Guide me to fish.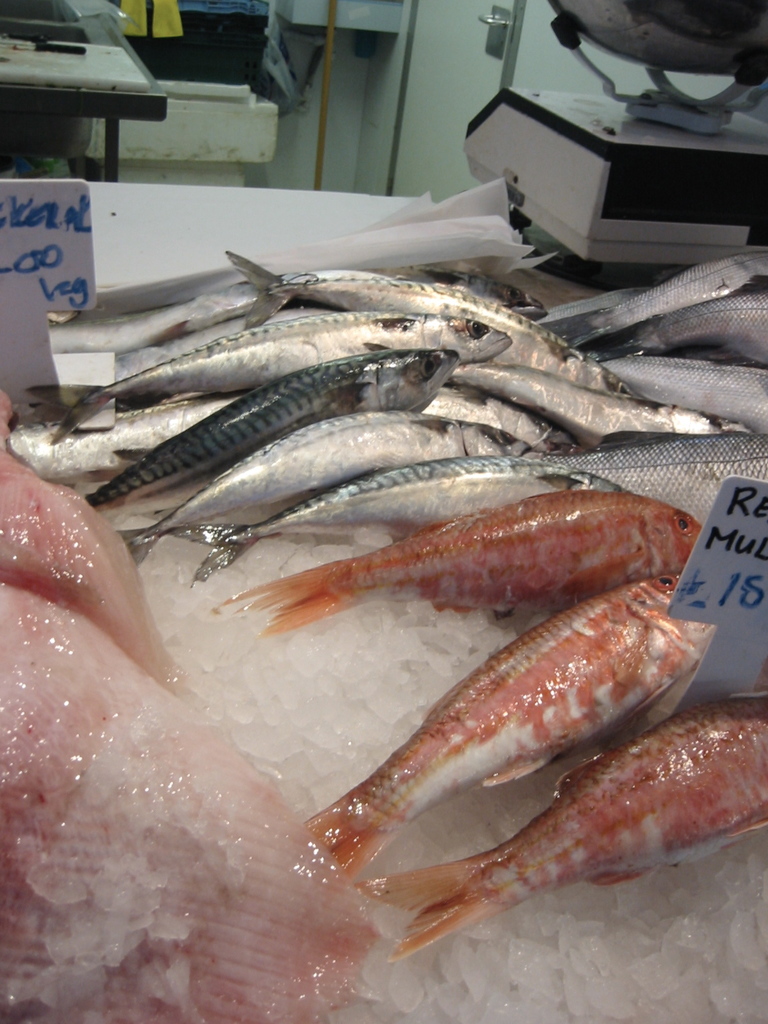
Guidance: bbox=(214, 490, 703, 615).
